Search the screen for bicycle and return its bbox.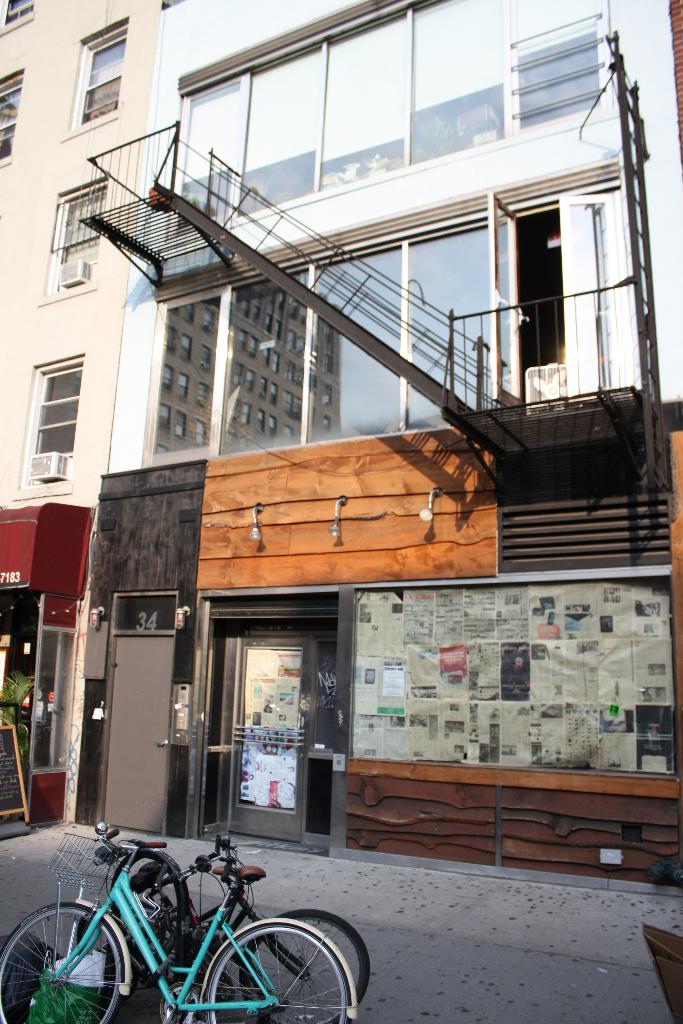
Found: (left=74, top=836, right=370, bottom=1023).
